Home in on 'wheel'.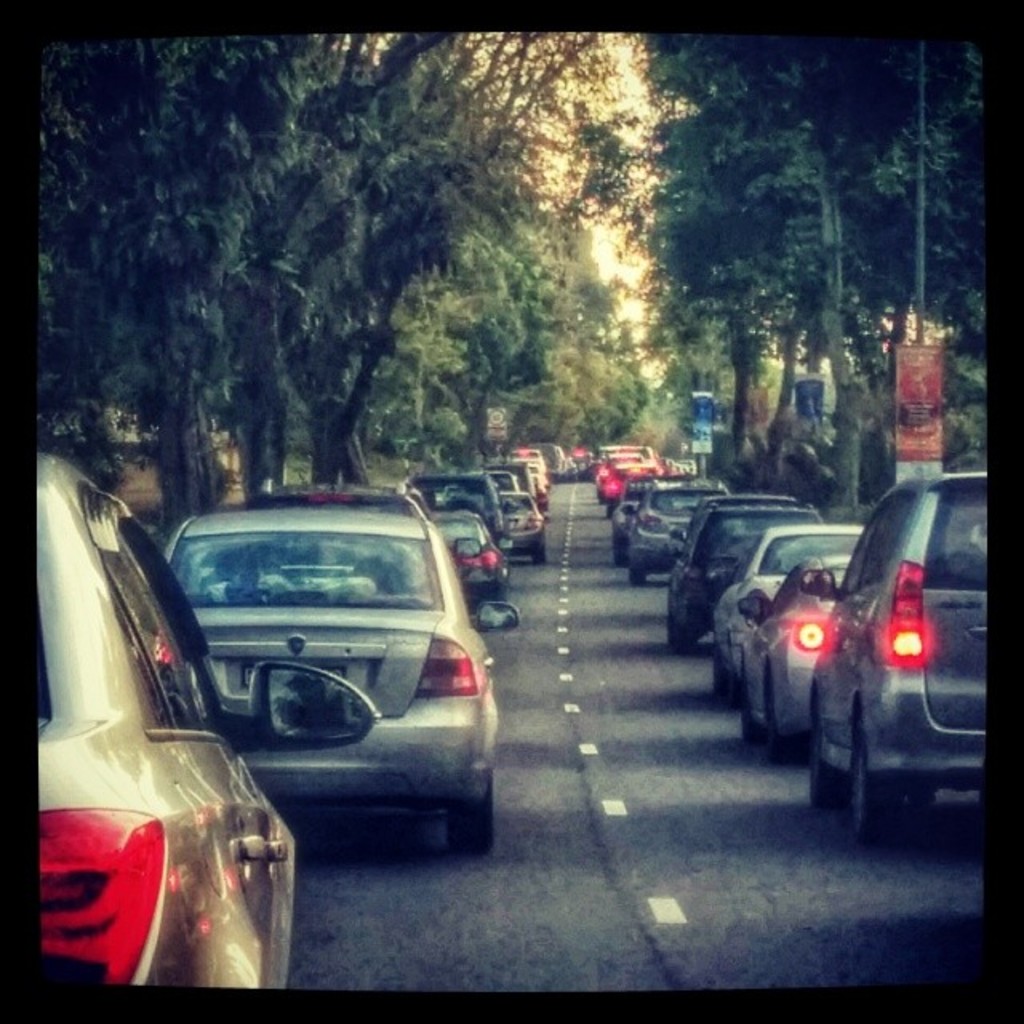
Homed in at box=[712, 635, 725, 699].
